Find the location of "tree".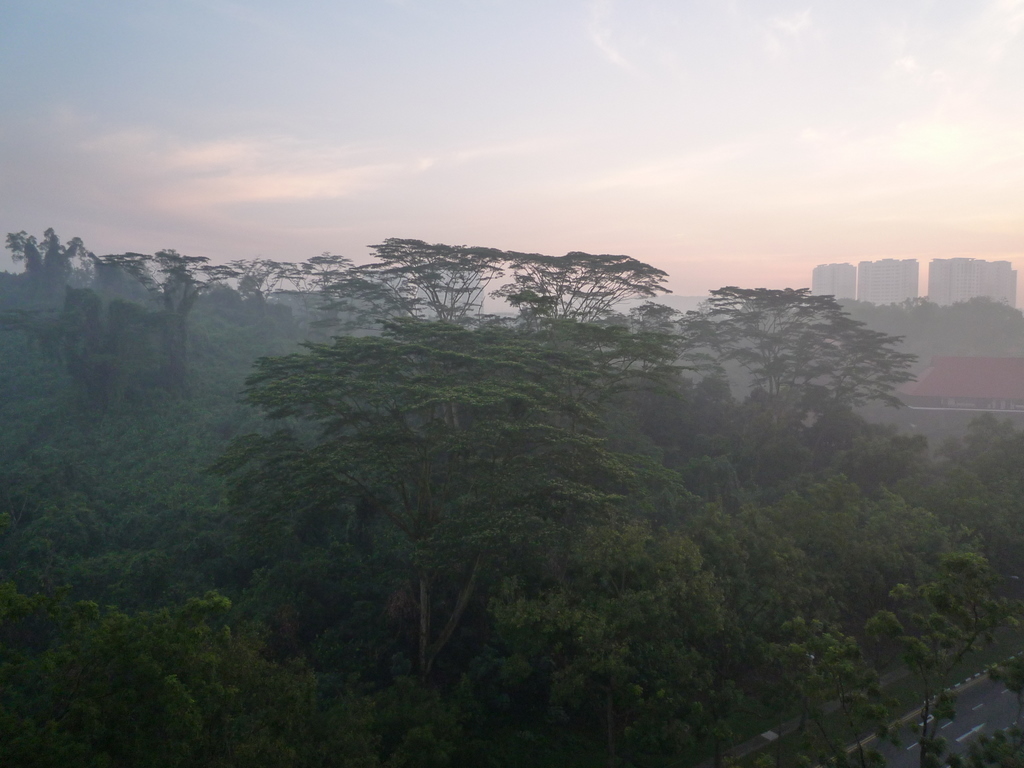
Location: bbox=[273, 220, 678, 332].
